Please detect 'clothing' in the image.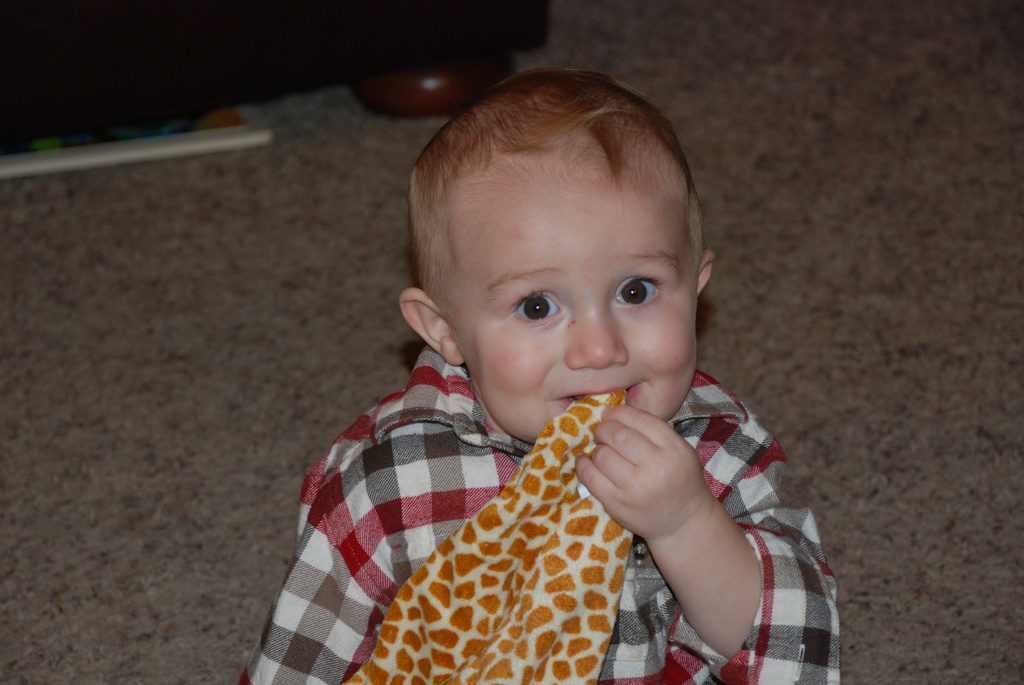
l=260, t=326, r=811, b=684.
